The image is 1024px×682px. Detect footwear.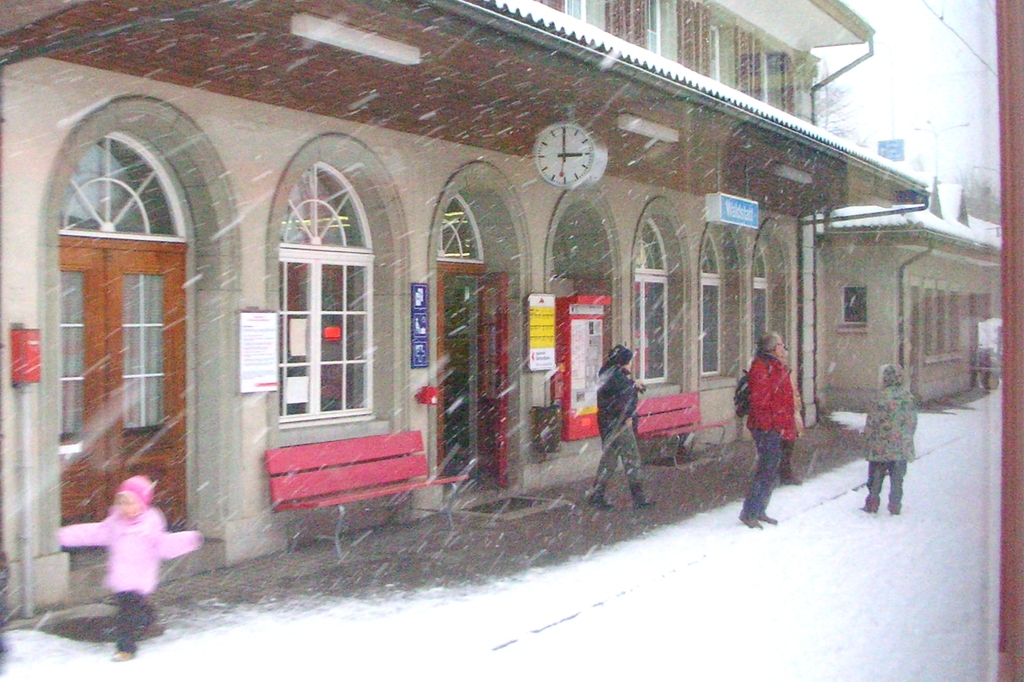
Detection: x1=636 y1=484 x2=654 y2=506.
